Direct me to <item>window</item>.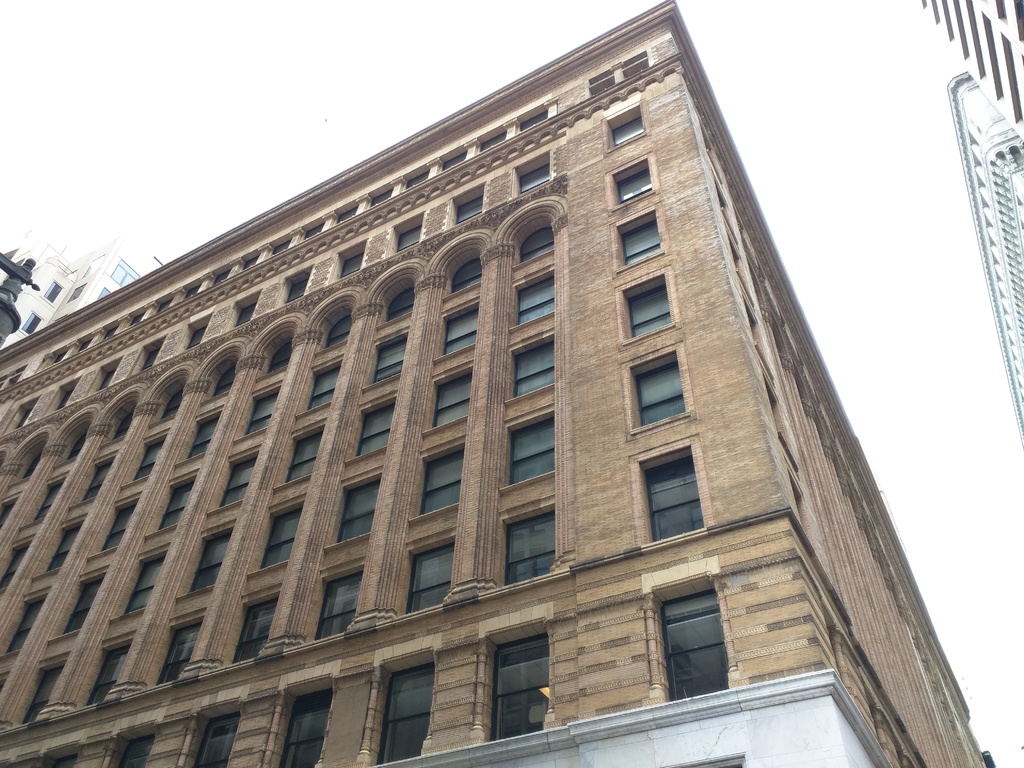
Direction: 85,644,129,700.
